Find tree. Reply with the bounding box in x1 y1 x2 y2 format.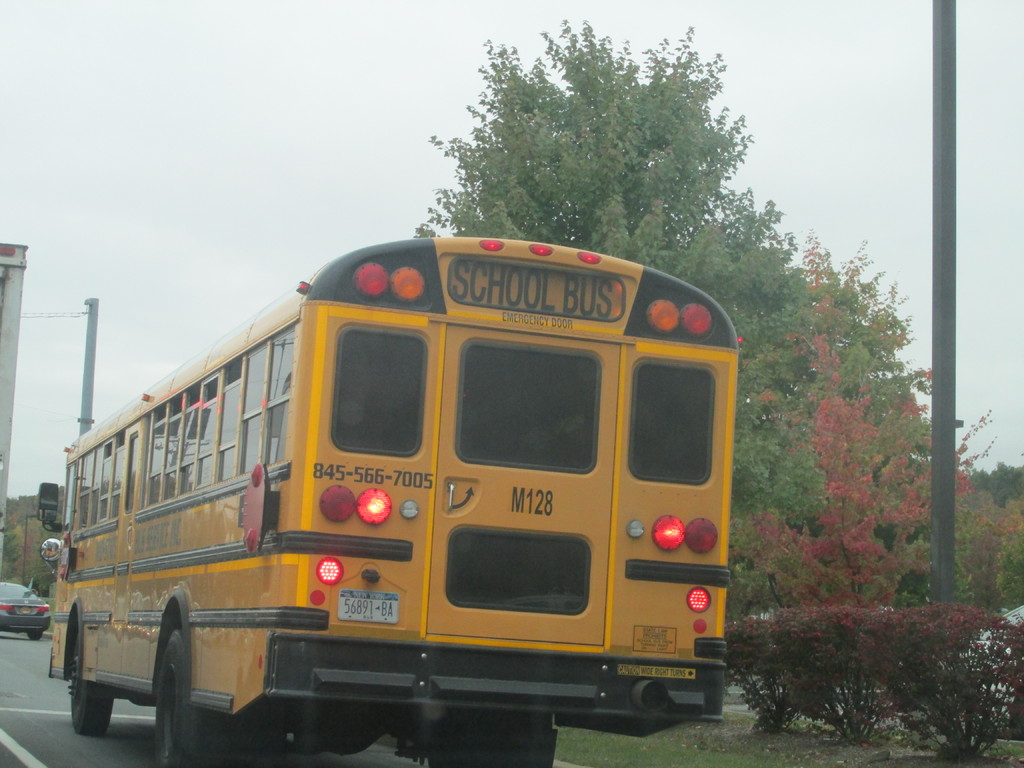
762 208 966 689.
